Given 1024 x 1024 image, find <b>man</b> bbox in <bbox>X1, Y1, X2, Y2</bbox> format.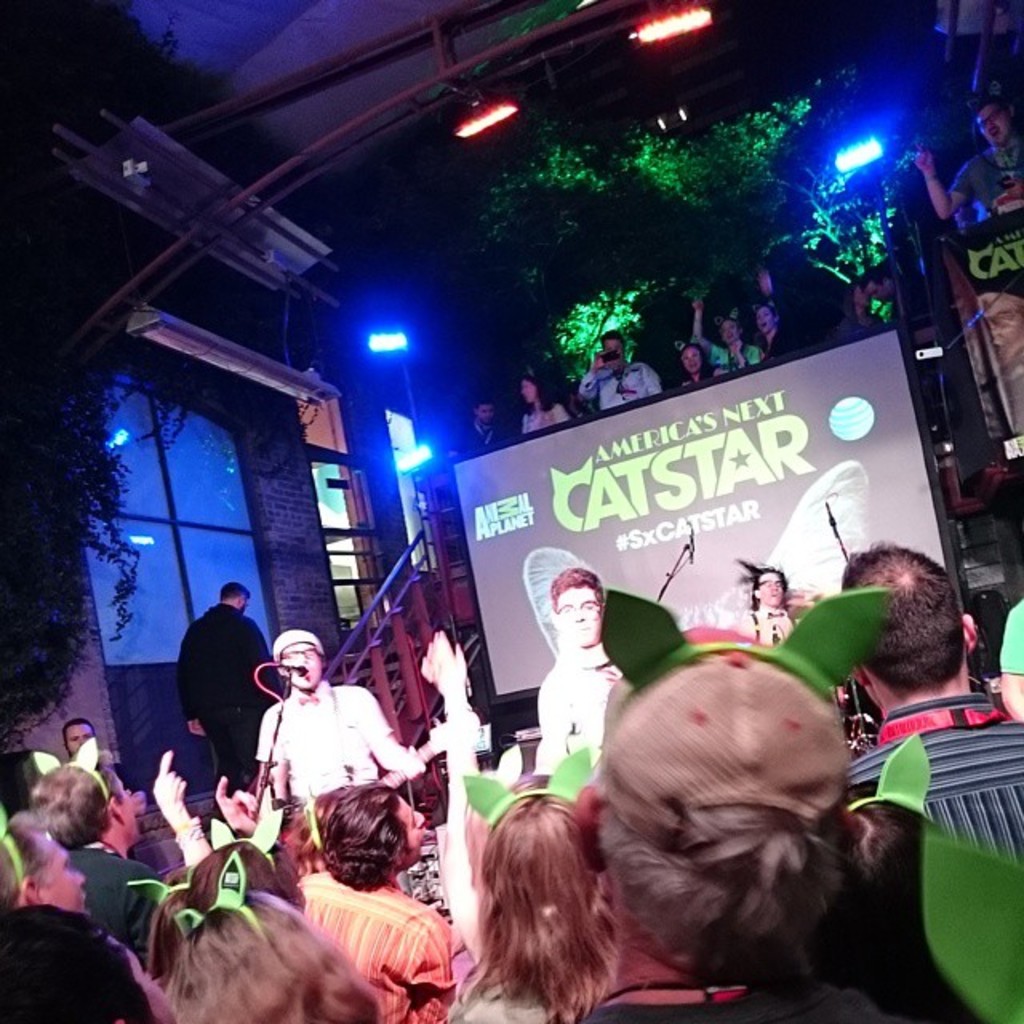
<bbox>29, 750, 178, 979</bbox>.
